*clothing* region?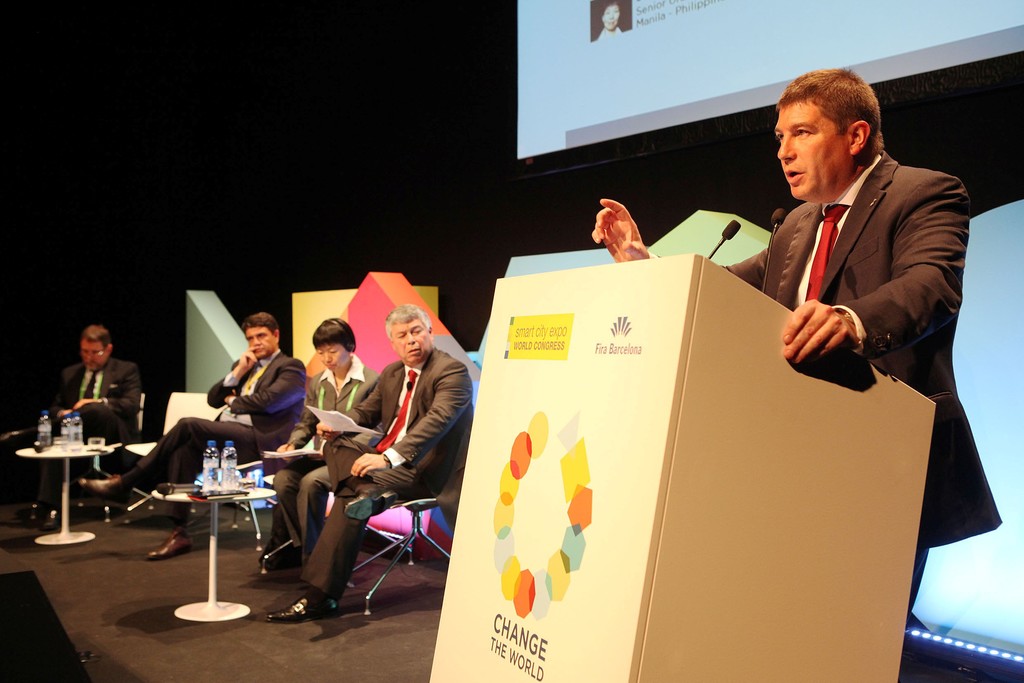
[x1=283, y1=347, x2=472, y2=614]
